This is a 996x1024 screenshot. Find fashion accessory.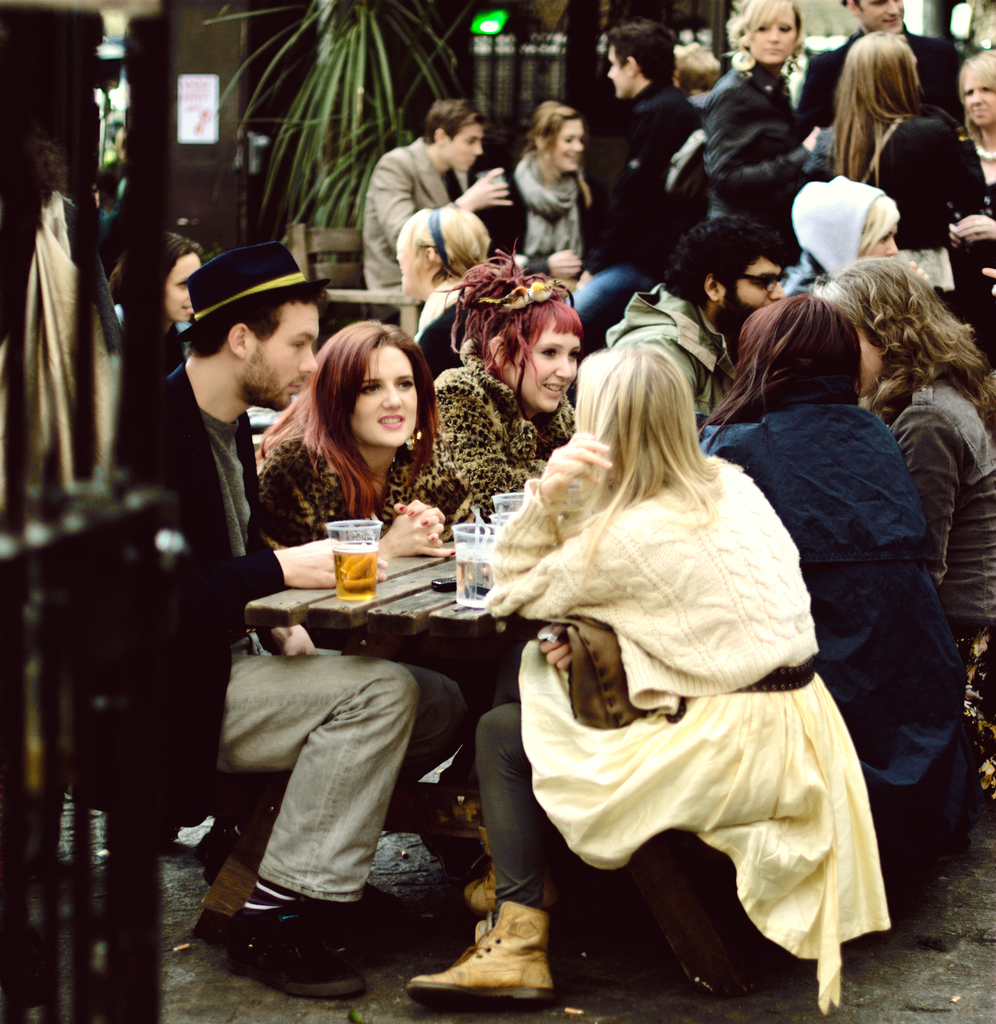
Bounding box: [left=564, top=616, right=642, bottom=730].
